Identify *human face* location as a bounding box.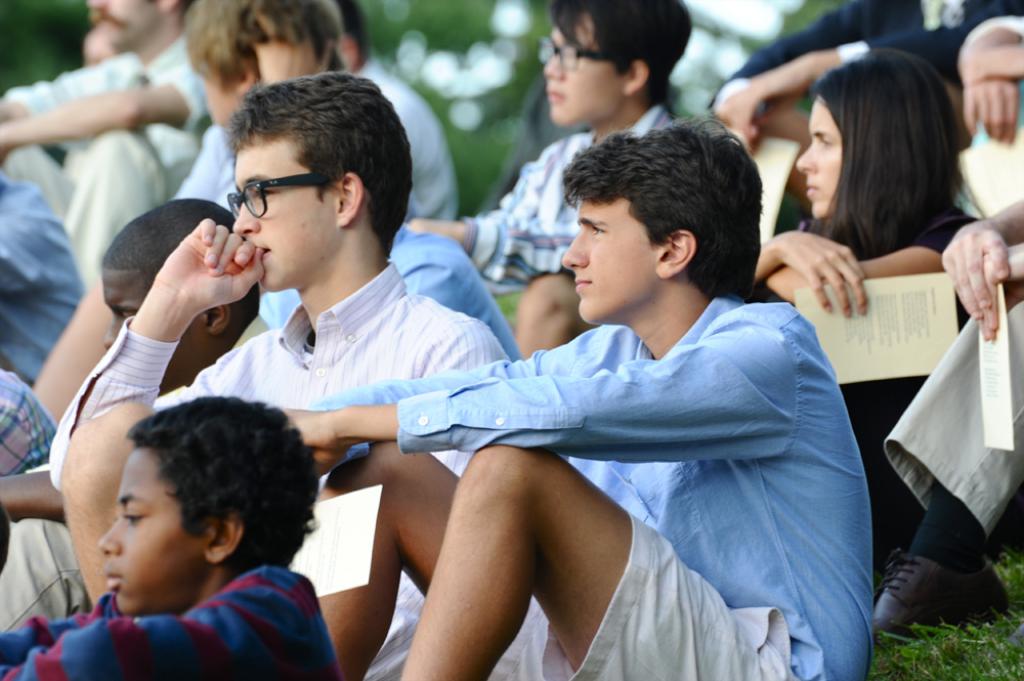
x1=100 y1=441 x2=199 y2=610.
